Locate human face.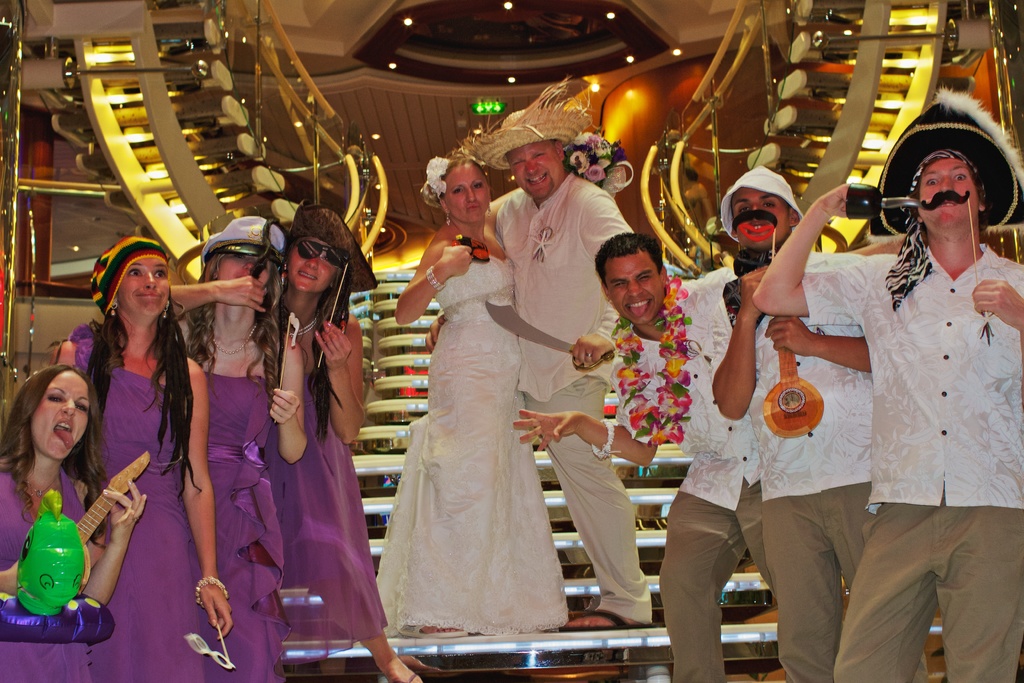
Bounding box: pyautogui.locateOnScreen(27, 370, 92, 466).
